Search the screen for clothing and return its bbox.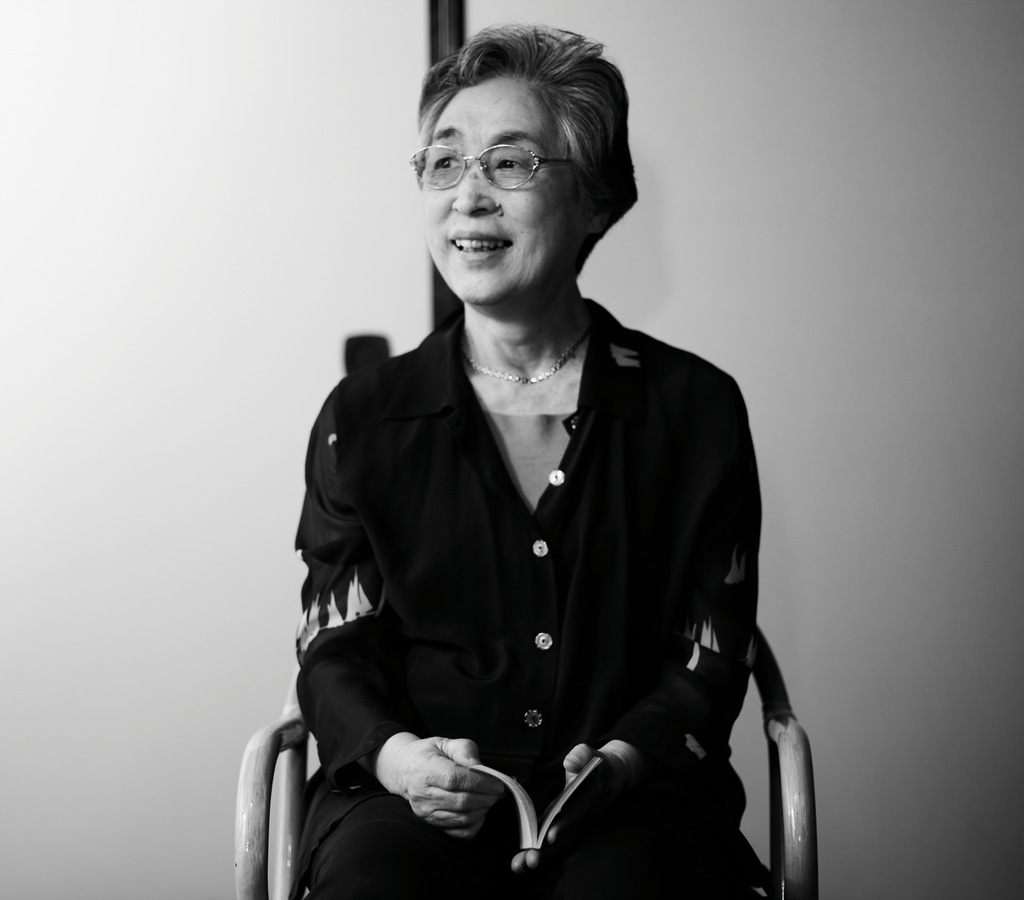
Found: detection(290, 299, 765, 899).
